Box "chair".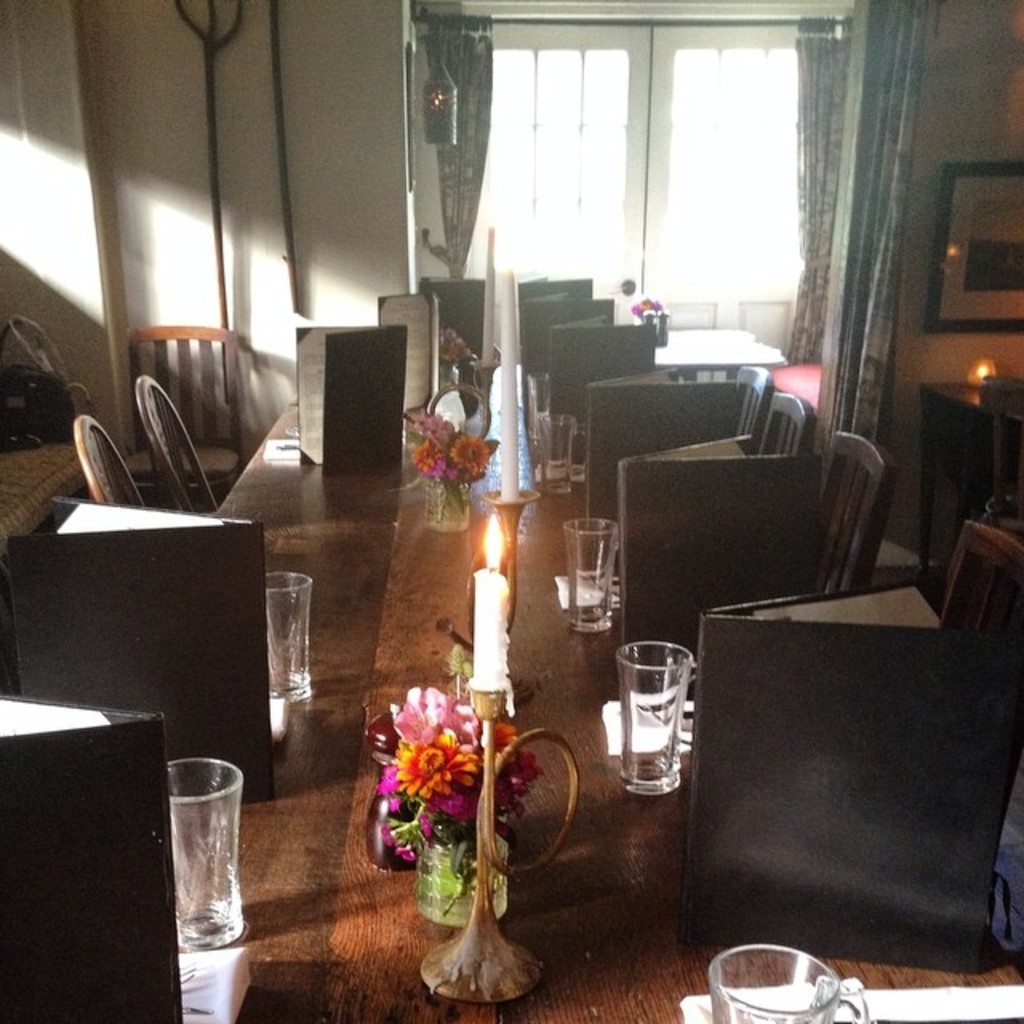
{"left": 814, "top": 429, "right": 896, "bottom": 592}.
